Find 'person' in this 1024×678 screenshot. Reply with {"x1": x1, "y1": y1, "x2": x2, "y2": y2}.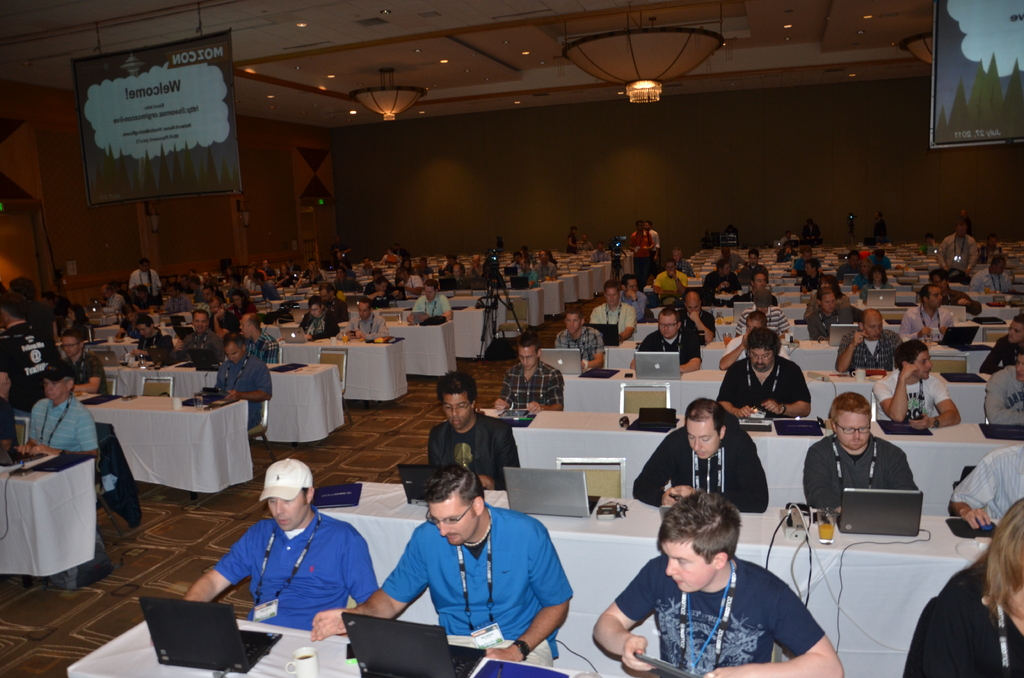
{"x1": 508, "y1": 255, "x2": 524, "y2": 272}.
